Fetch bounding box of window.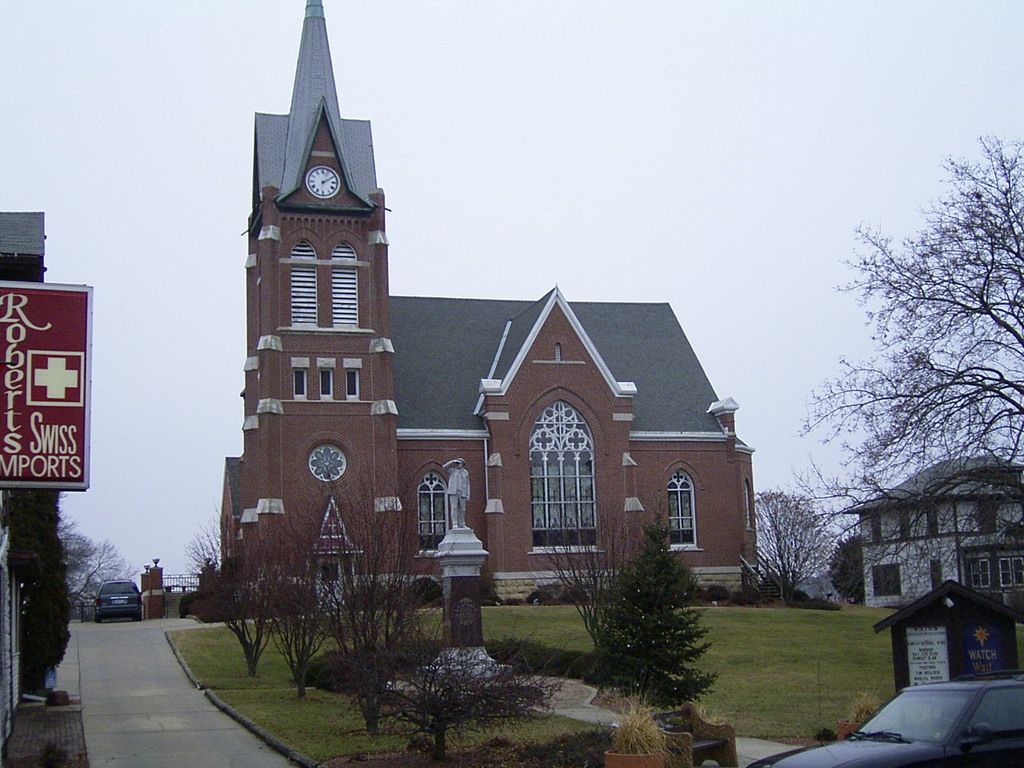
Bbox: (926,506,946,536).
